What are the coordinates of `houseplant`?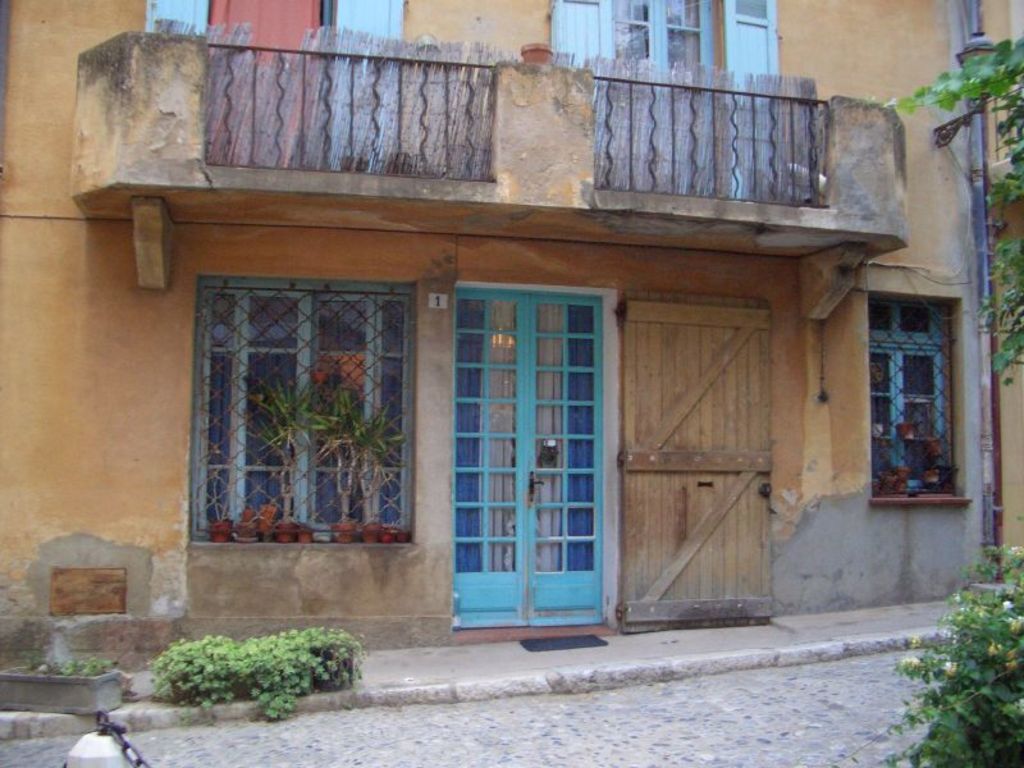
[left=922, top=433, right=941, bottom=462].
